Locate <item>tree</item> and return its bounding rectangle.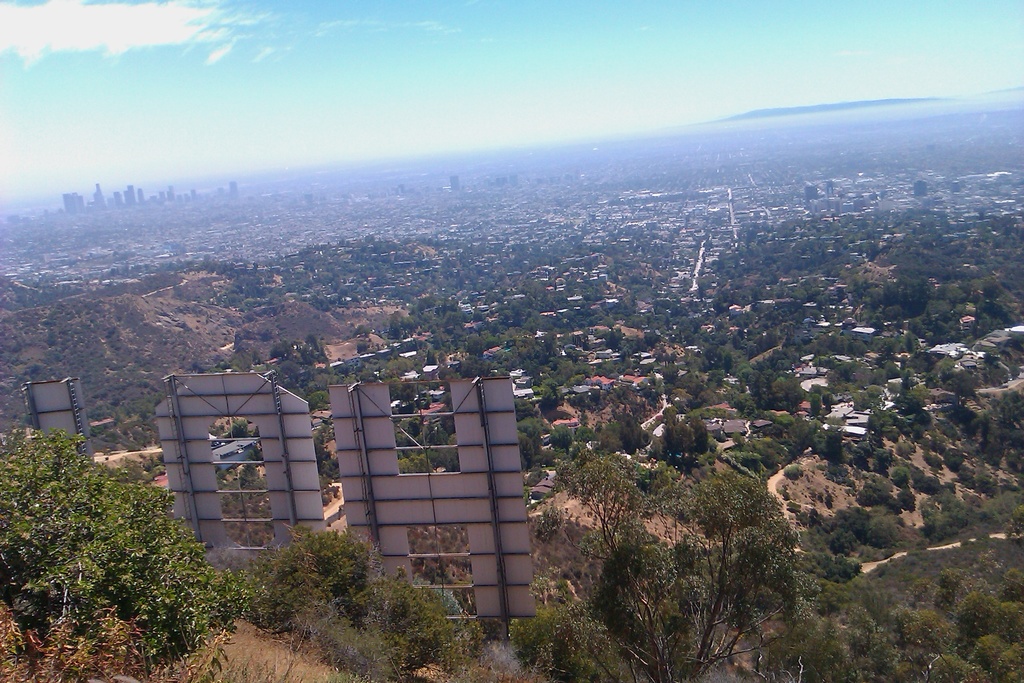
0, 431, 243, 680.
